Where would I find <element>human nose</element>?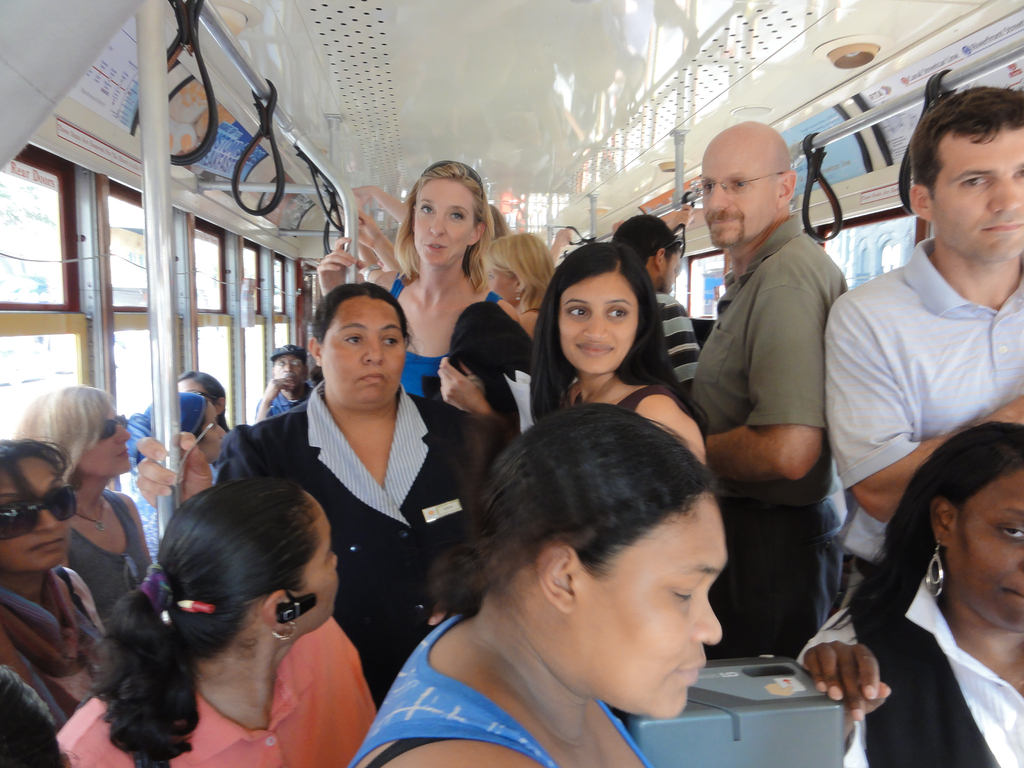
At (695,590,726,643).
